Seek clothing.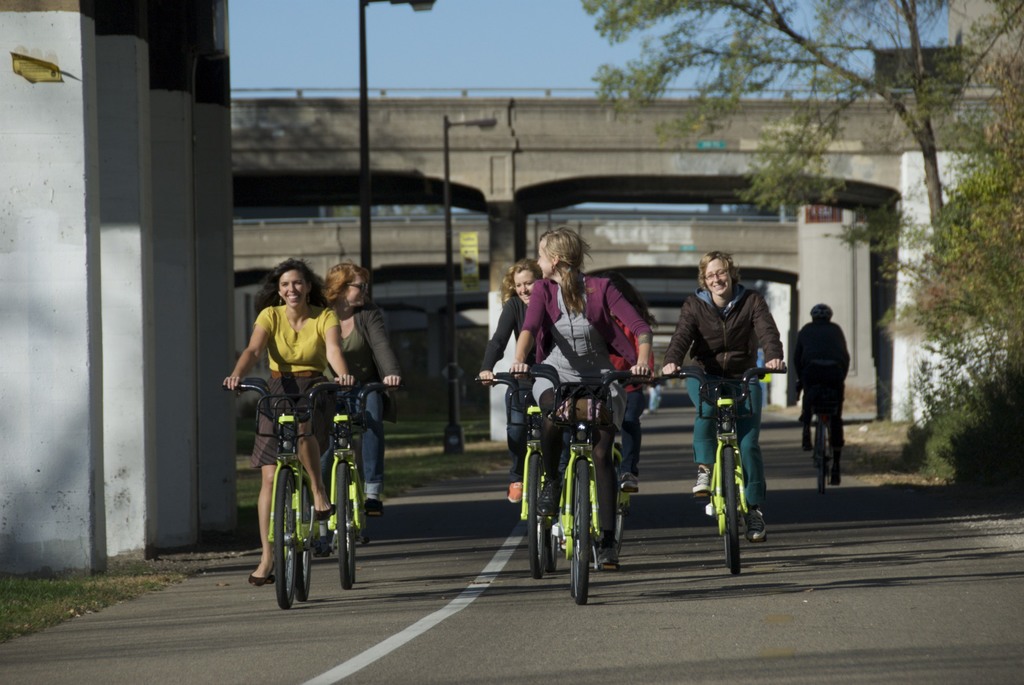
box=[510, 274, 668, 403].
